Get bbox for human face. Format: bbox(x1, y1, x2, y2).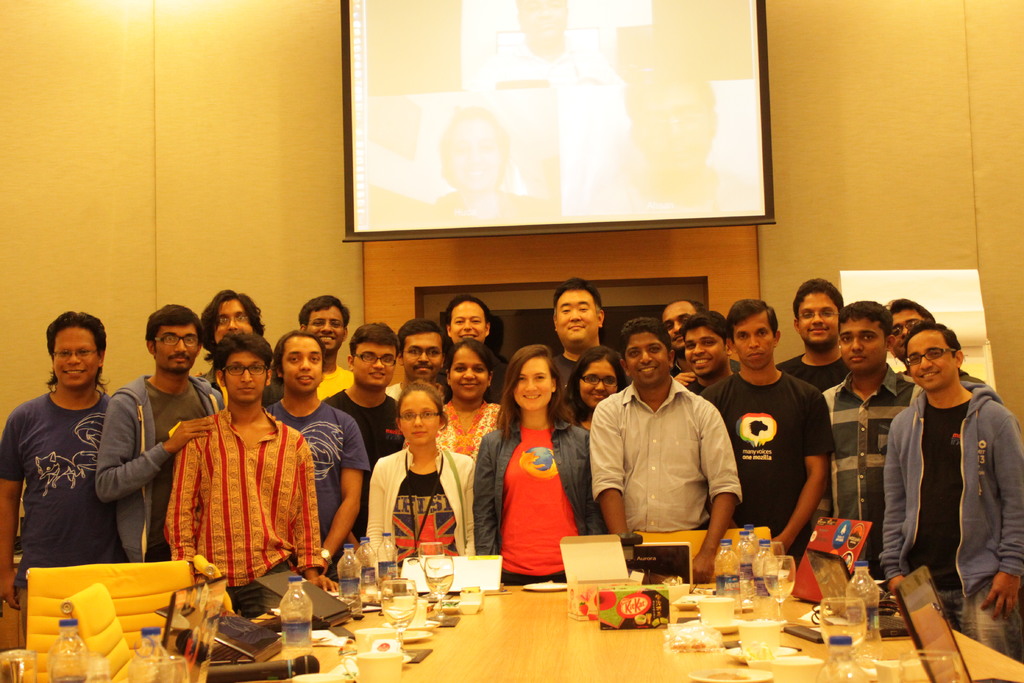
bbox(573, 356, 617, 407).
